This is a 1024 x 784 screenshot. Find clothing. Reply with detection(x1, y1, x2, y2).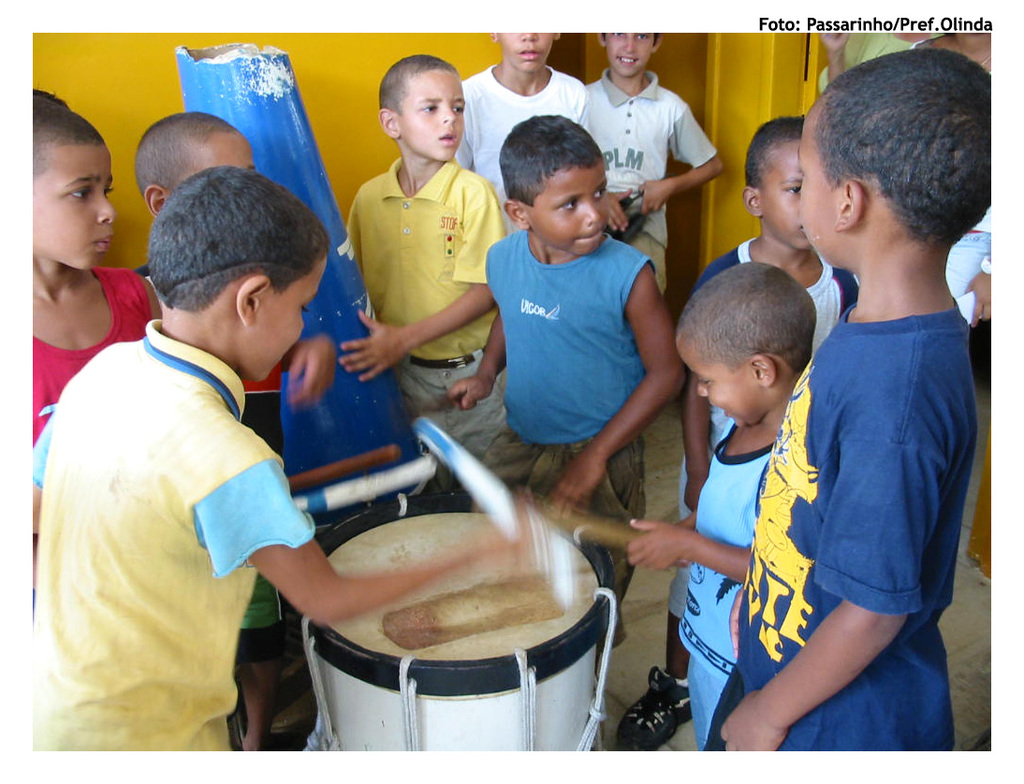
detection(675, 419, 783, 750).
